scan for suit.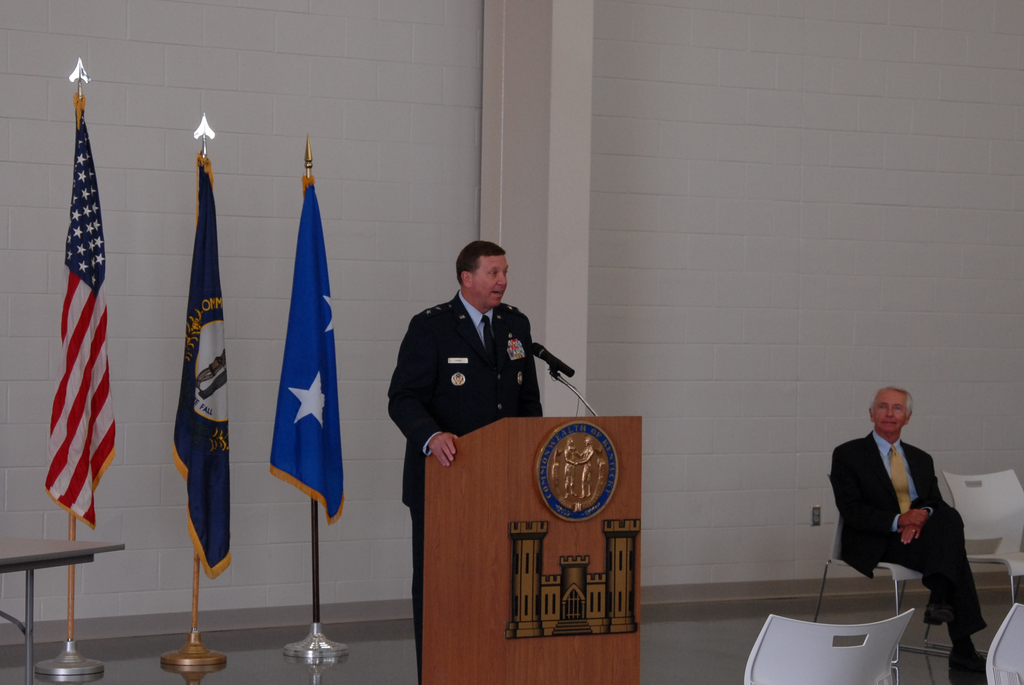
Scan result: <box>387,287,544,682</box>.
